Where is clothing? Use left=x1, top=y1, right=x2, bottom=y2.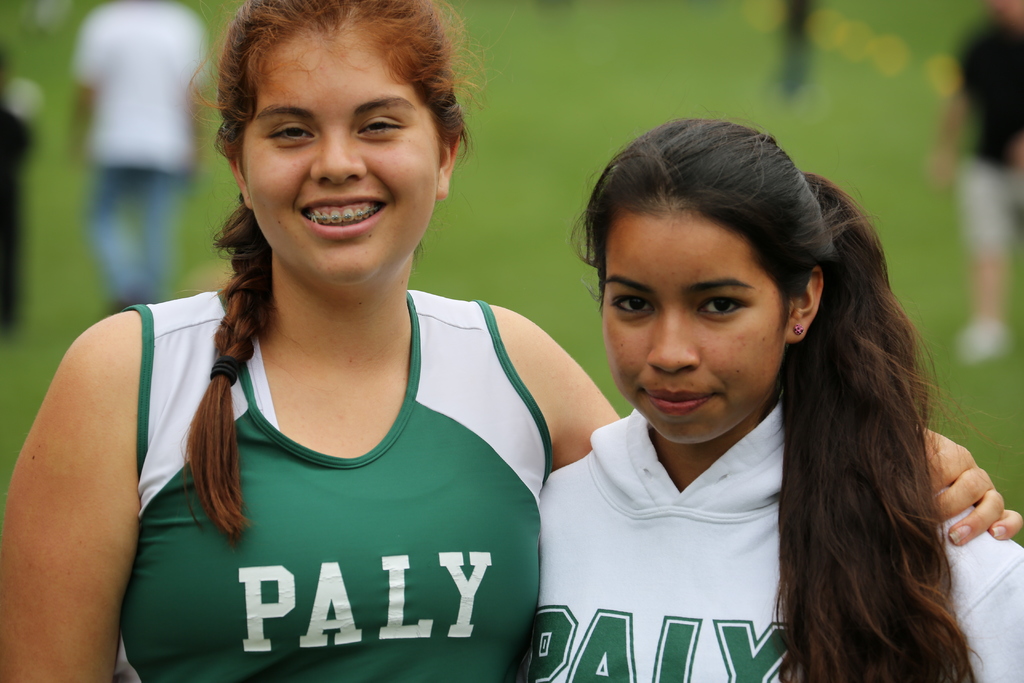
left=538, top=393, right=1023, bottom=682.
